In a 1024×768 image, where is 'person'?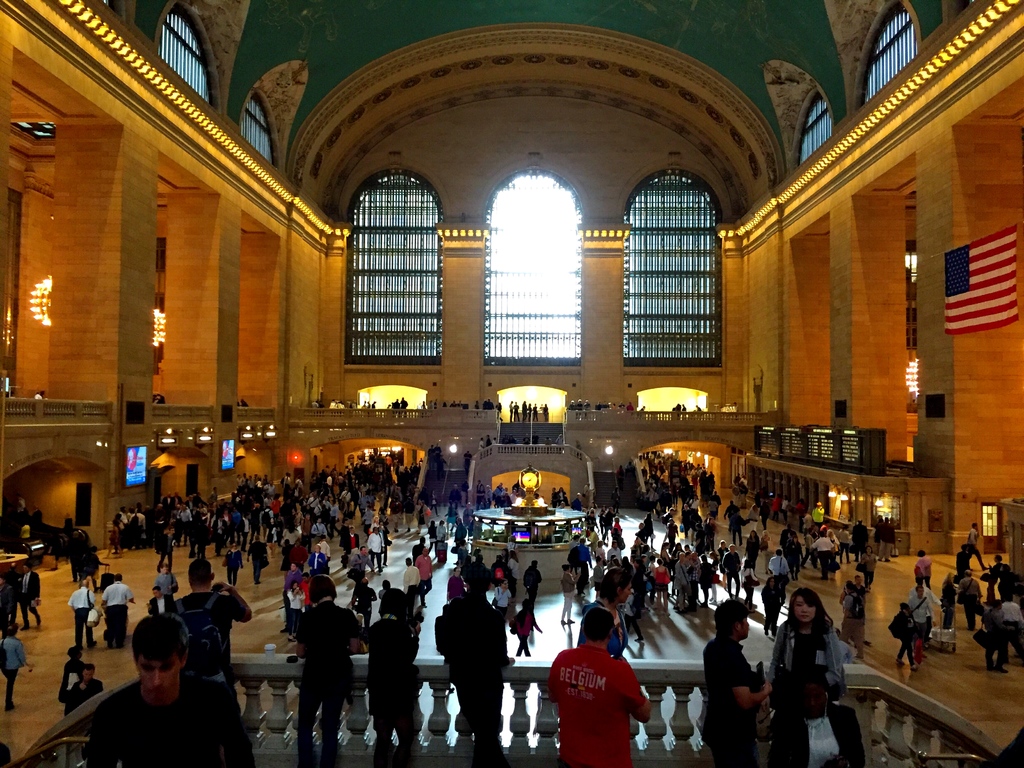
294:576:367:765.
